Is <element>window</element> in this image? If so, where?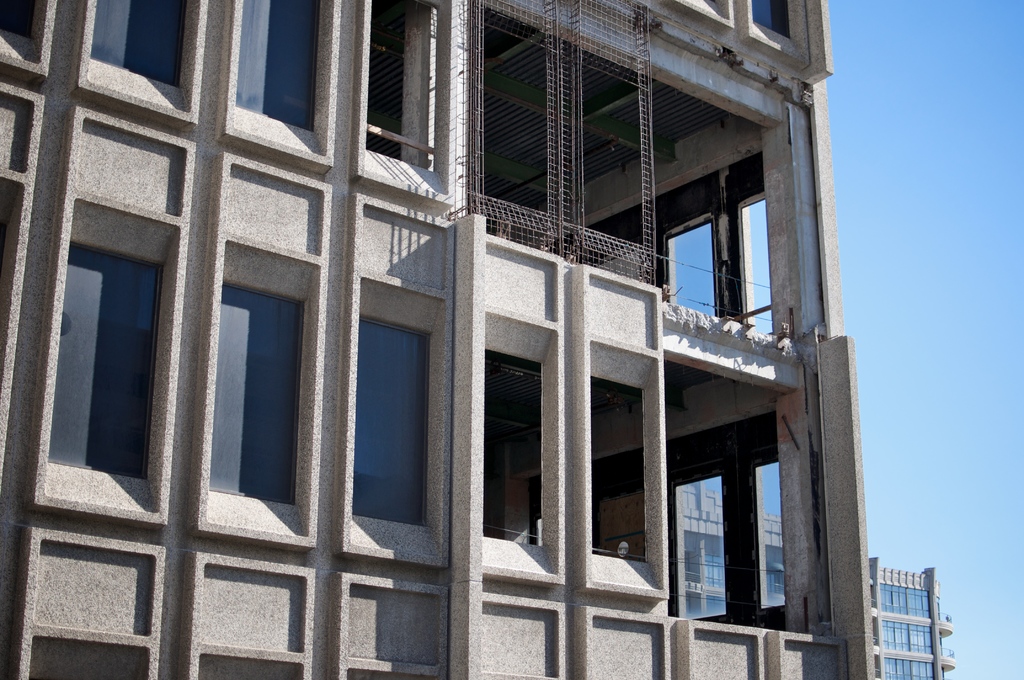
Yes, at {"left": 209, "top": 283, "right": 301, "bottom": 499}.
